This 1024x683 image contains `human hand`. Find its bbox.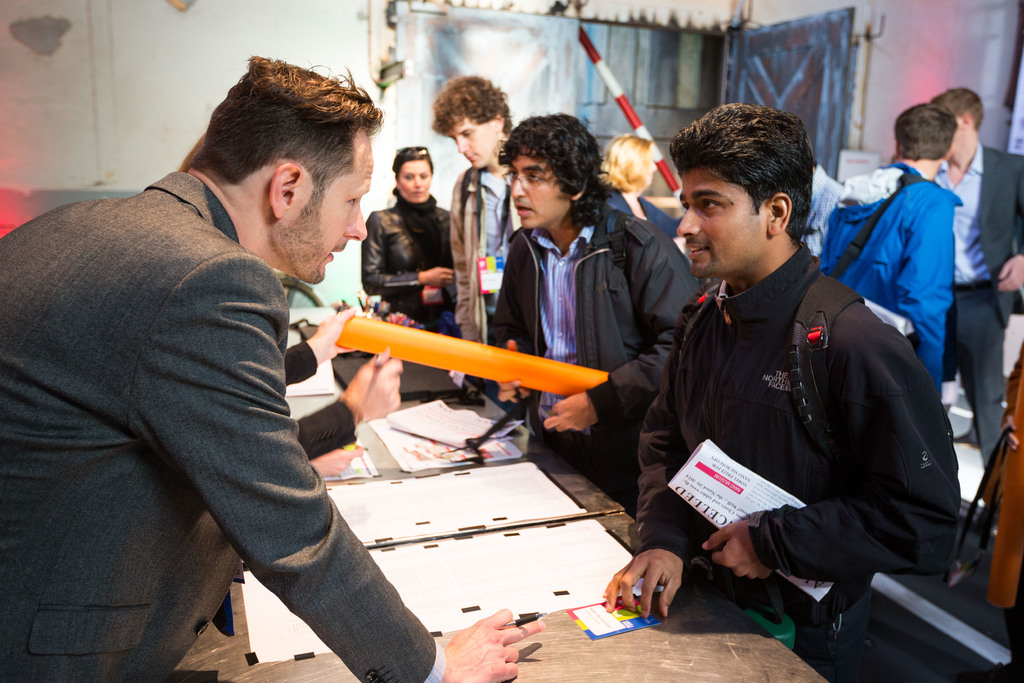
box=[310, 305, 355, 365].
